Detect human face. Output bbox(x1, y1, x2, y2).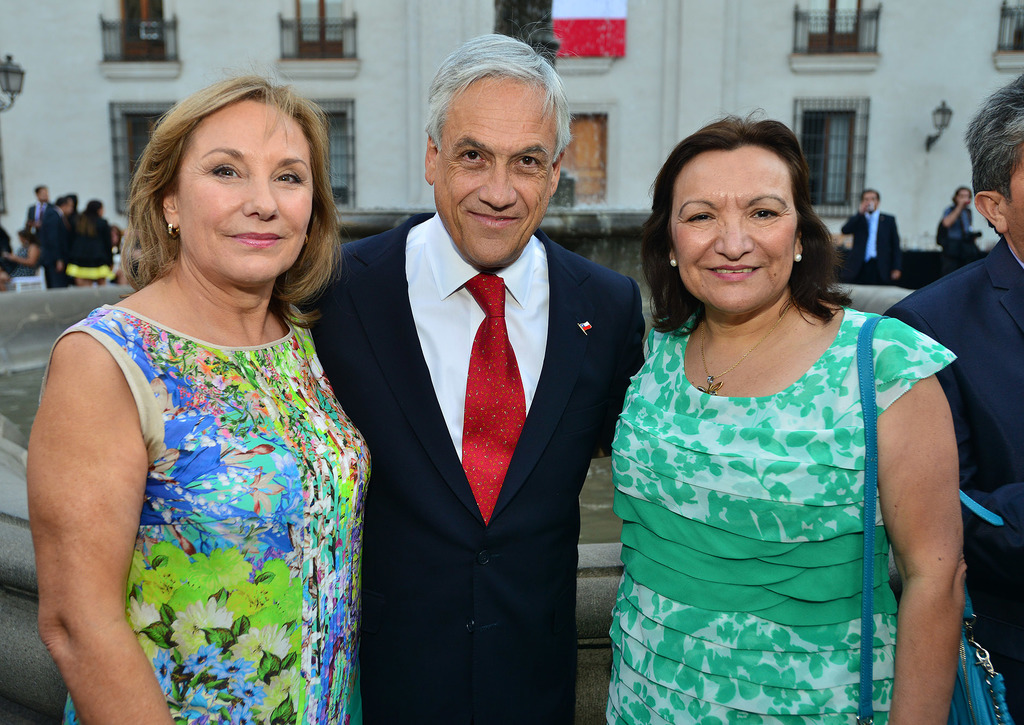
bbox(961, 193, 970, 205).
